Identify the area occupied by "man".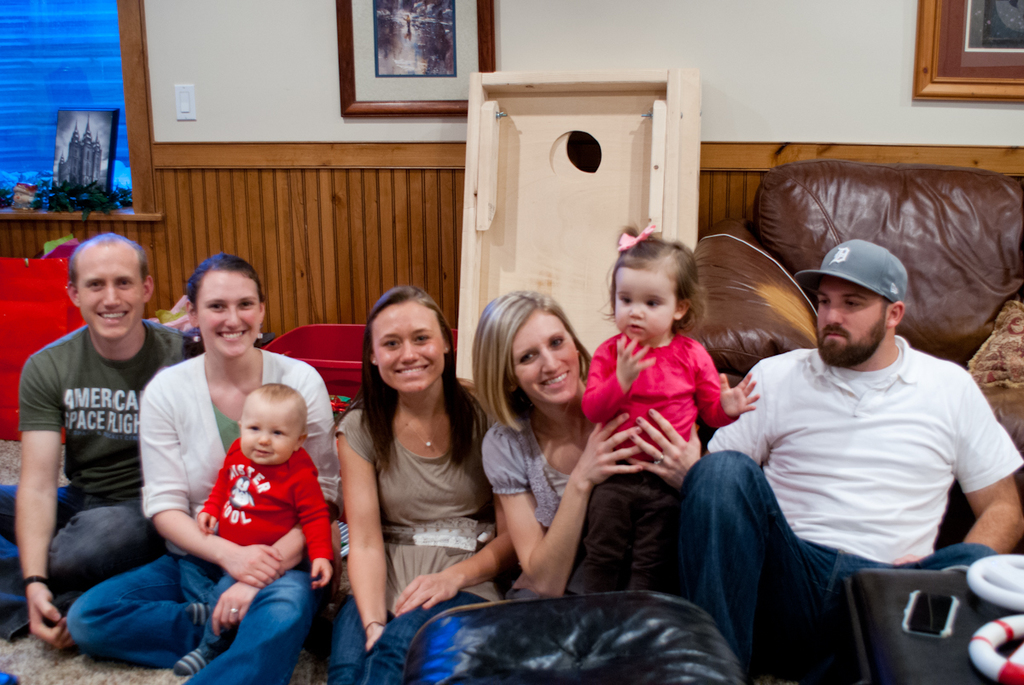
Area: 0 231 195 649.
